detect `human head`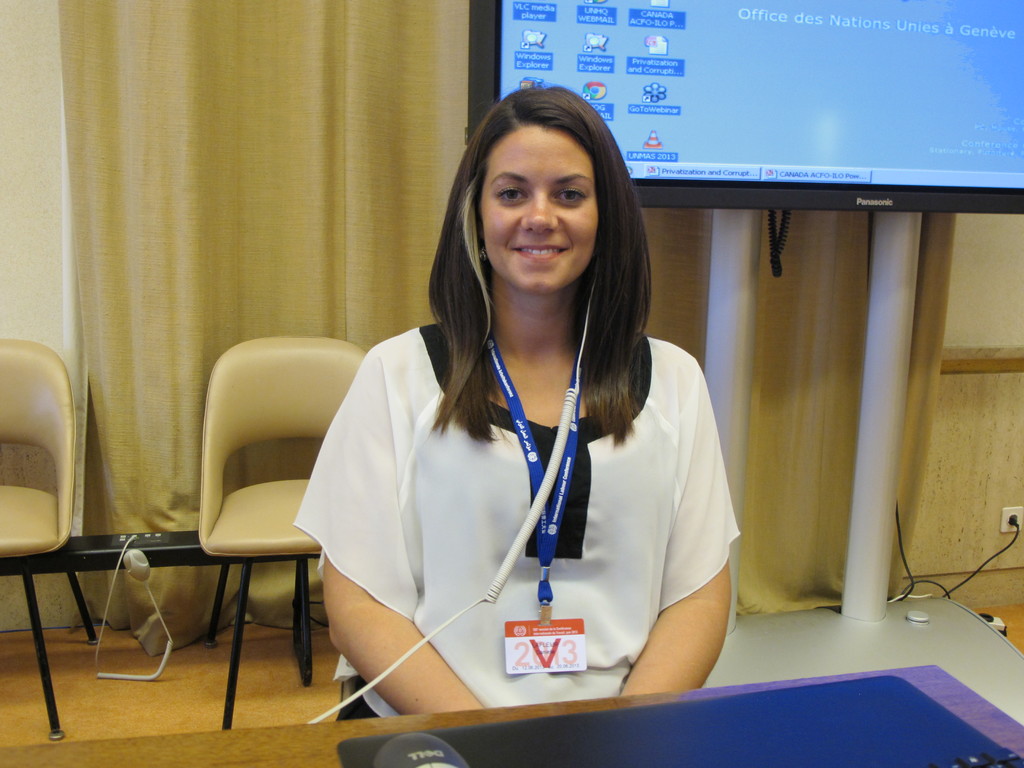
[left=457, top=93, right=627, bottom=298]
